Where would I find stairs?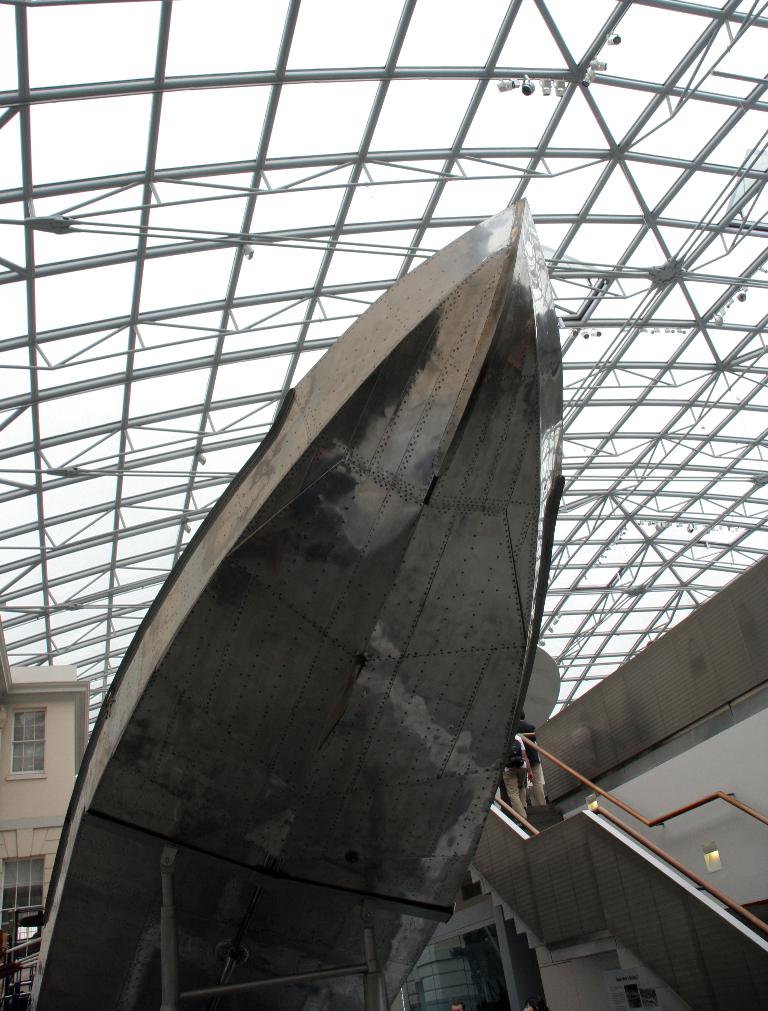
At 466,794,767,1010.
